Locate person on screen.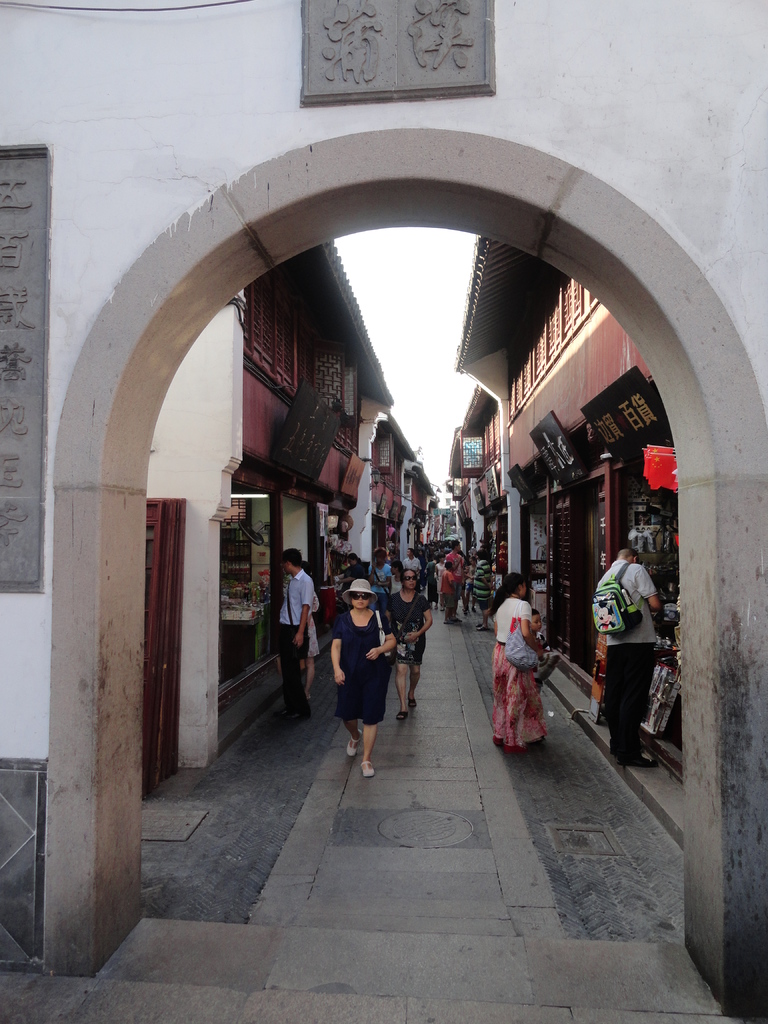
On screen at [387,566,431,715].
